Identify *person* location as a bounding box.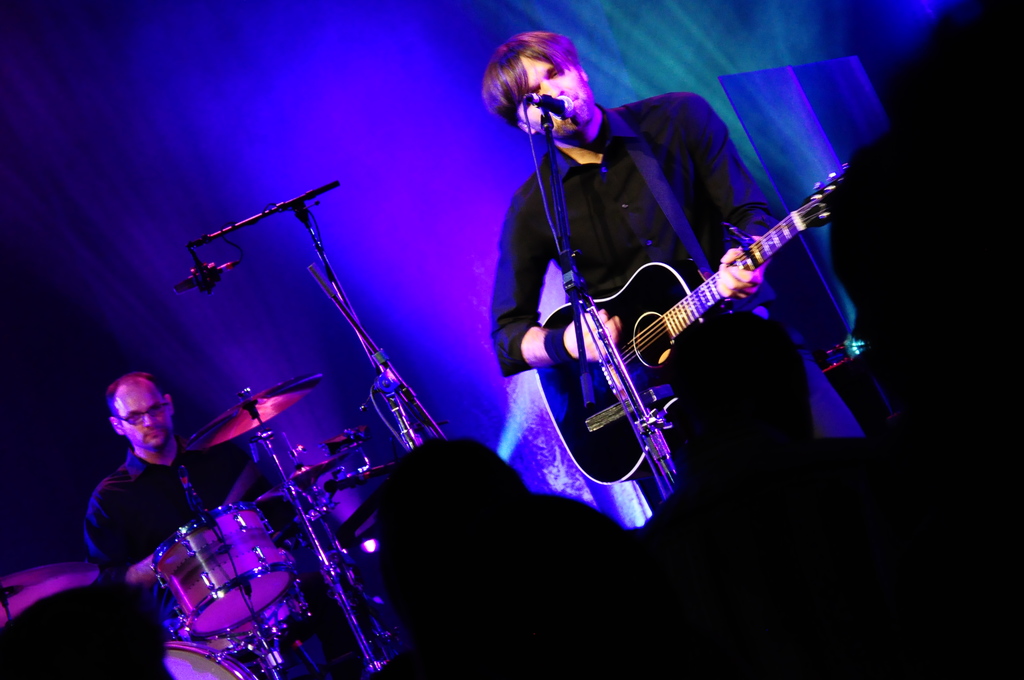
486/25/877/505.
